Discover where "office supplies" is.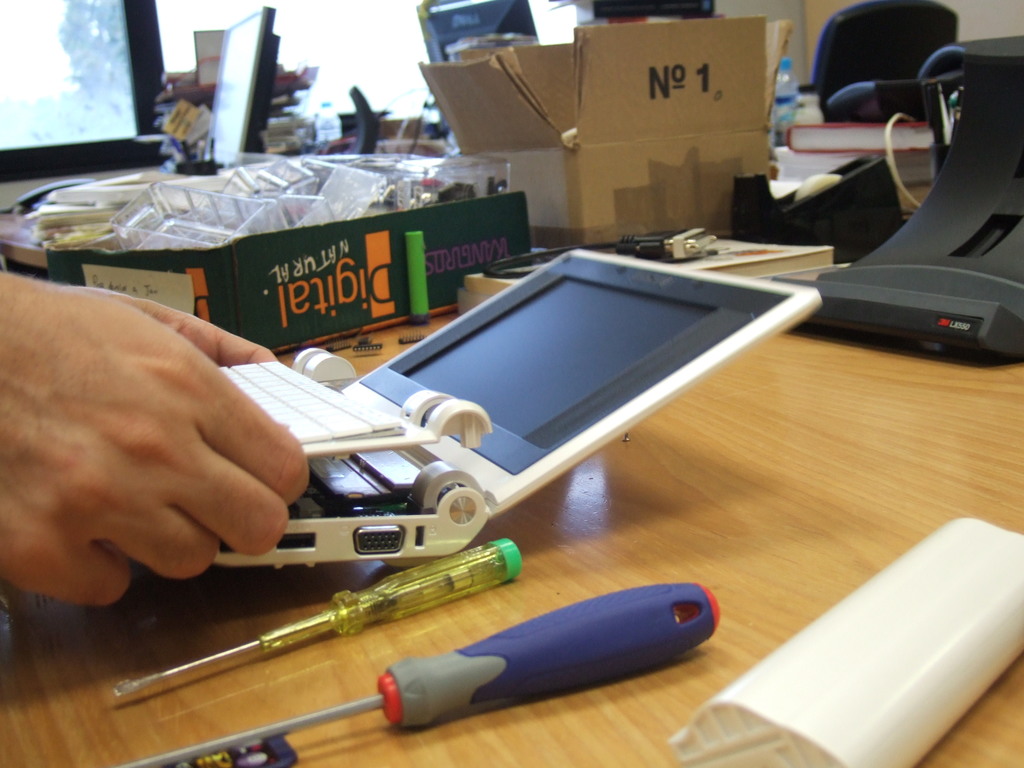
Discovered at 803, 1, 951, 96.
